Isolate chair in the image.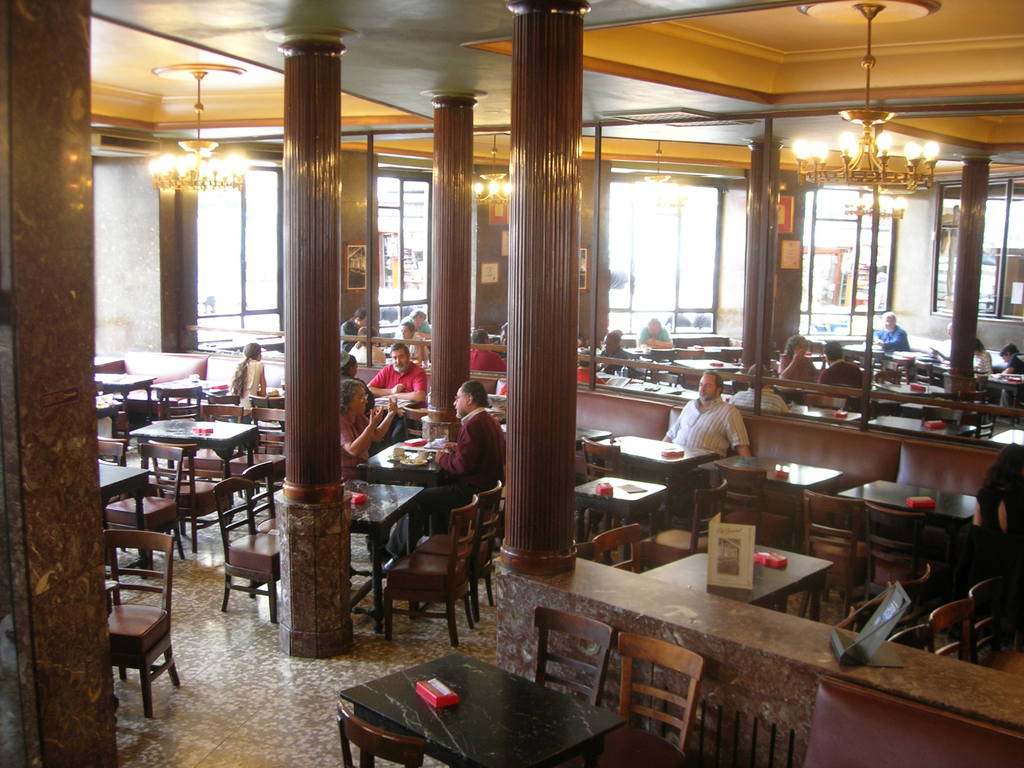
Isolated region: [left=251, top=401, right=287, bottom=471].
